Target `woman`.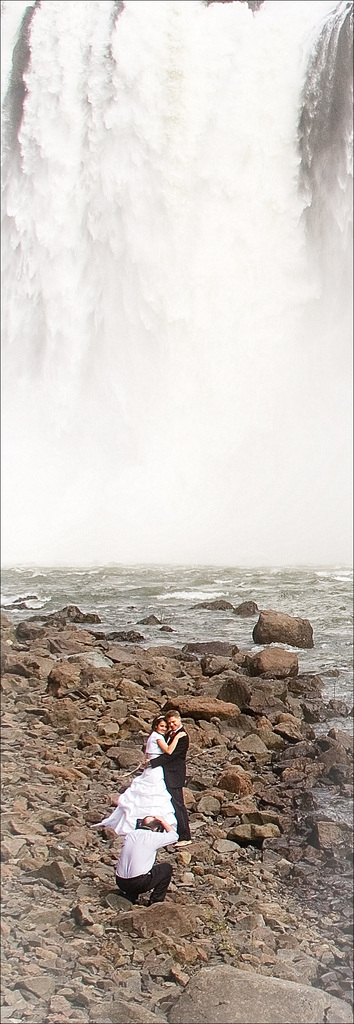
Target region: select_region(90, 716, 177, 833).
